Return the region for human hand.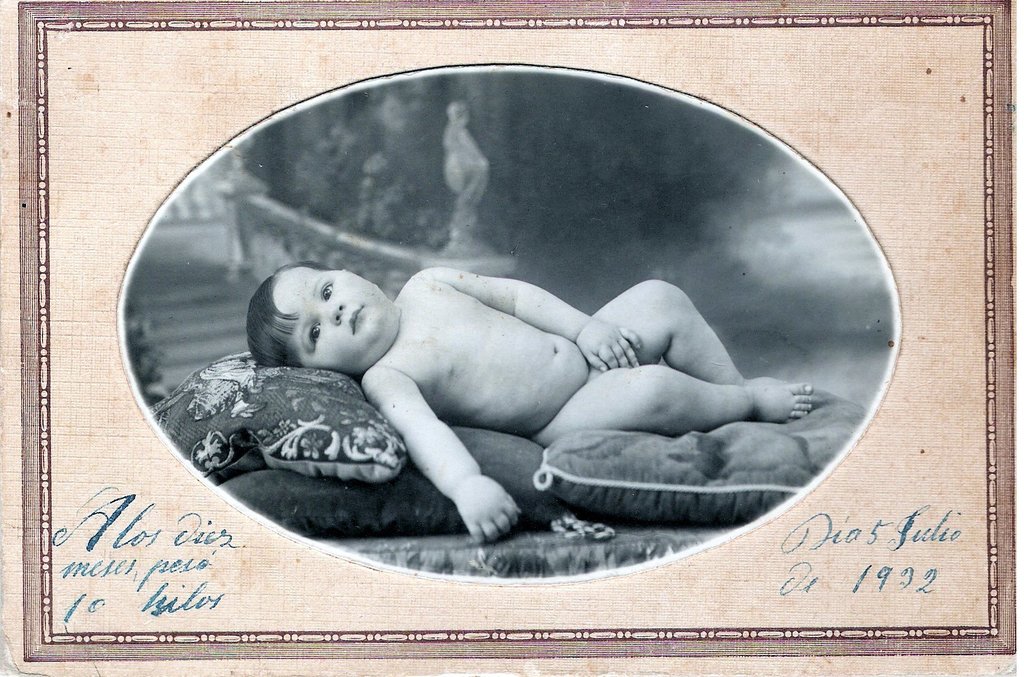
[x1=578, y1=315, x2=641, y2=369].
